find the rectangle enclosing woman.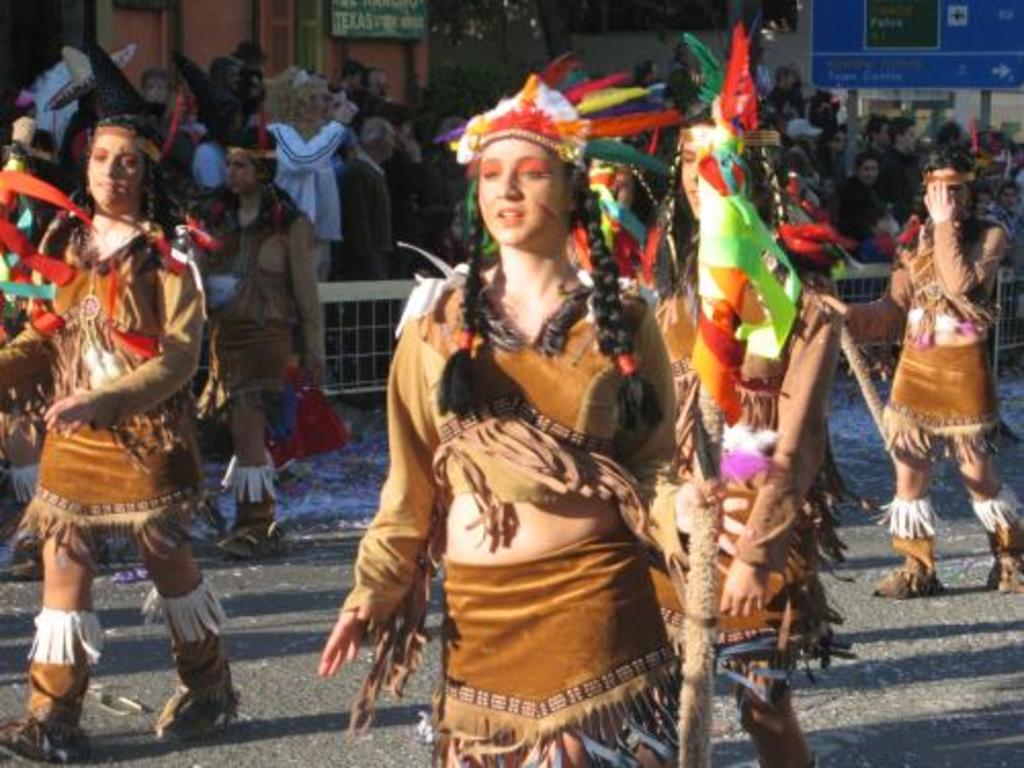
168,119,338,571.
